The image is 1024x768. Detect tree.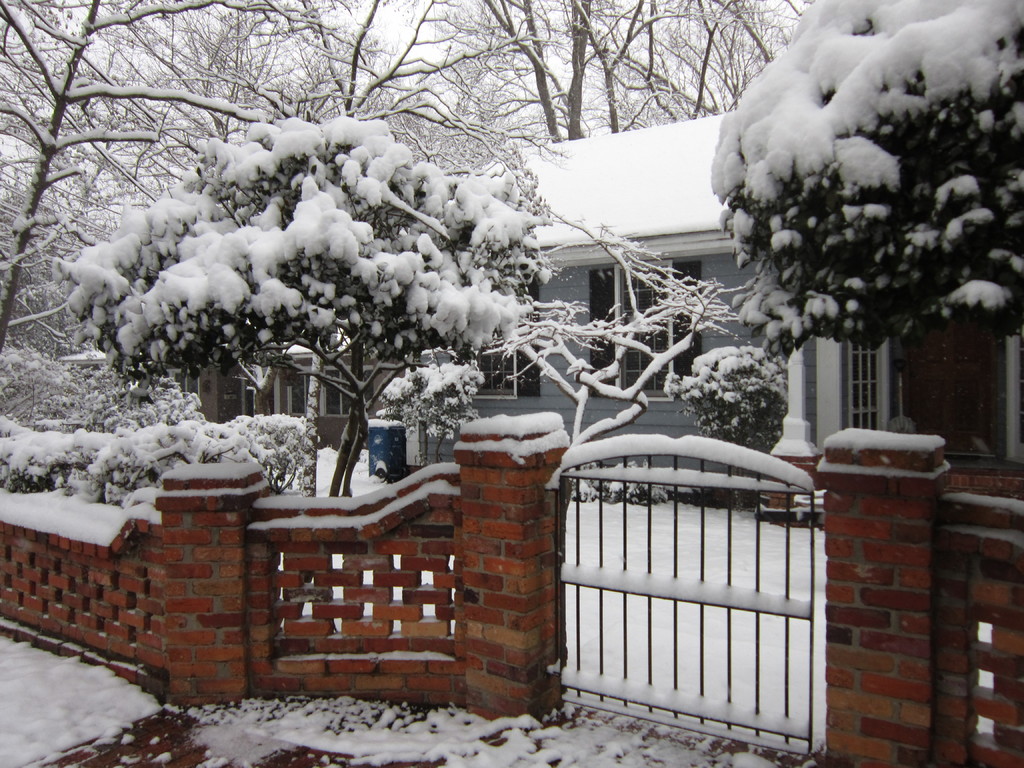
Detection: pyautogui.locateOnScreen(708, 9, 1022, 452).
